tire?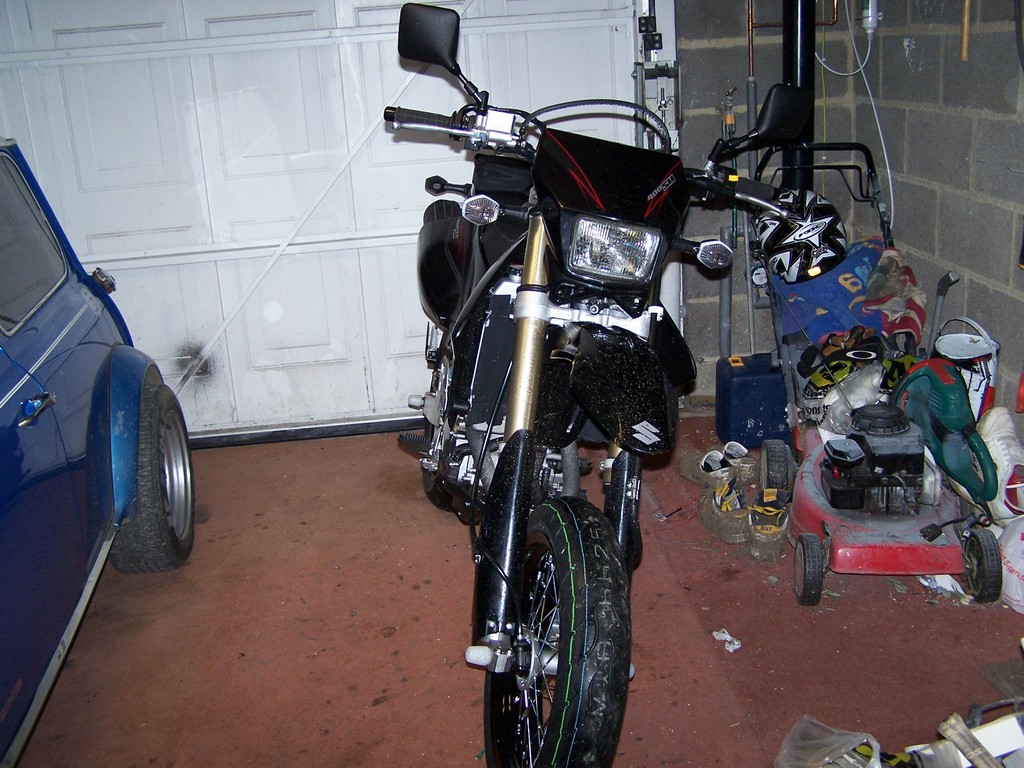
pyautogui.locateOnScreen(761, 437, 792, 499)
